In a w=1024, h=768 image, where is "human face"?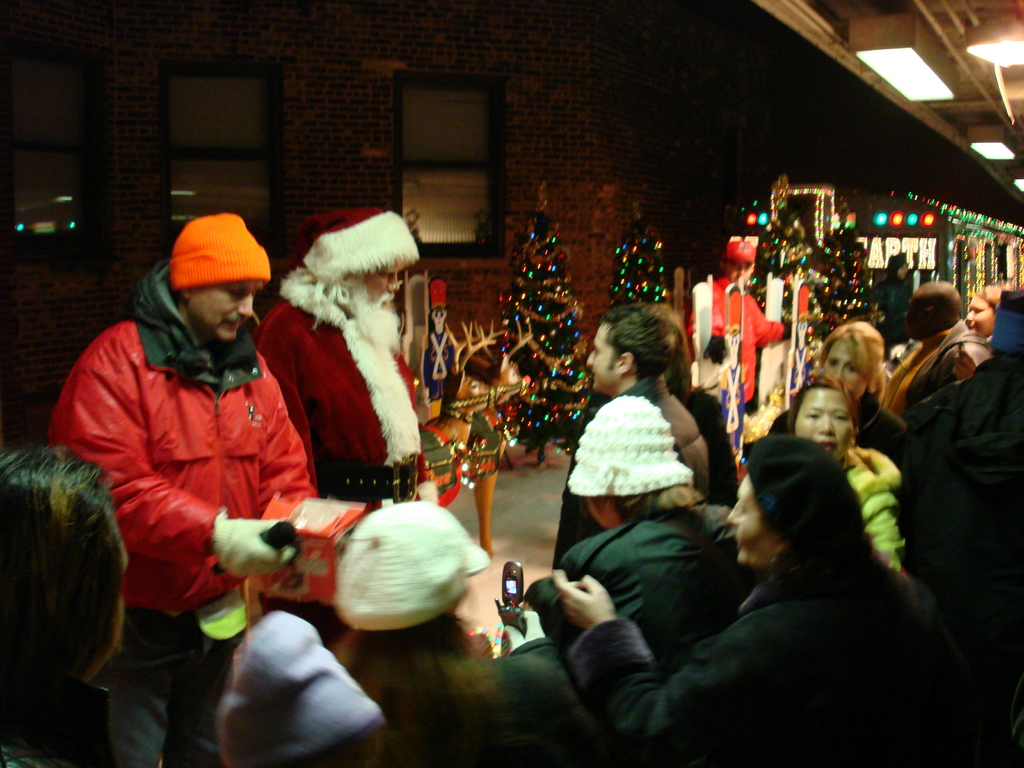
(587,321,621,394).
